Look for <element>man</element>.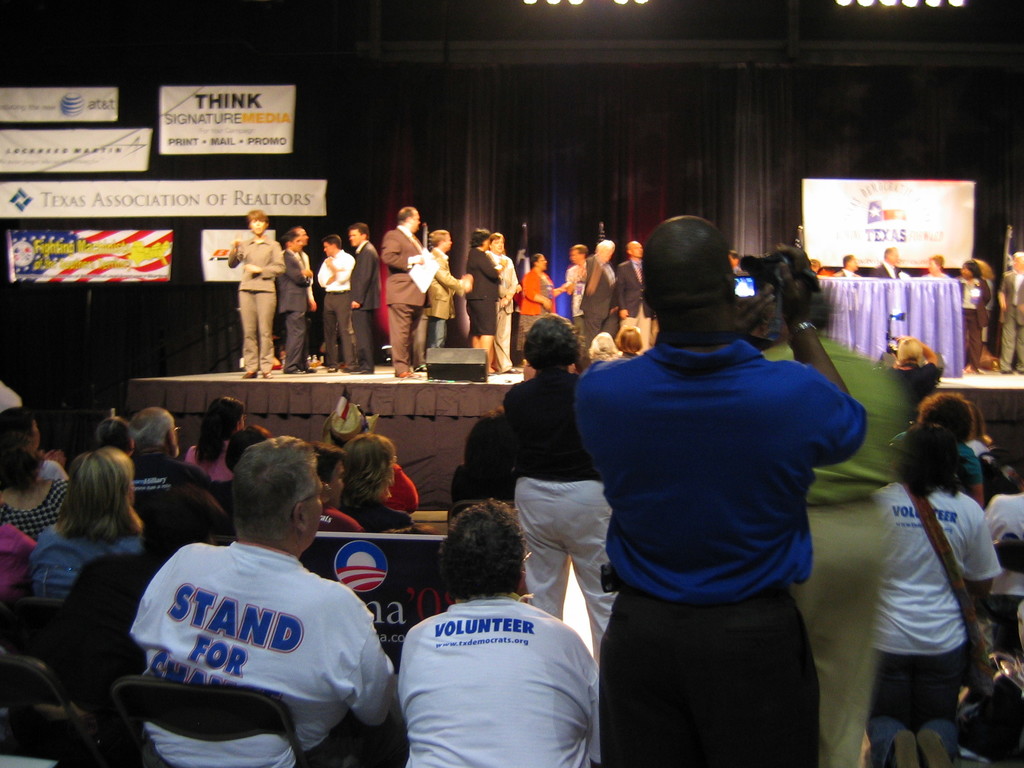
Found: <bbox>578, 217, 870, 767</bbox>.
